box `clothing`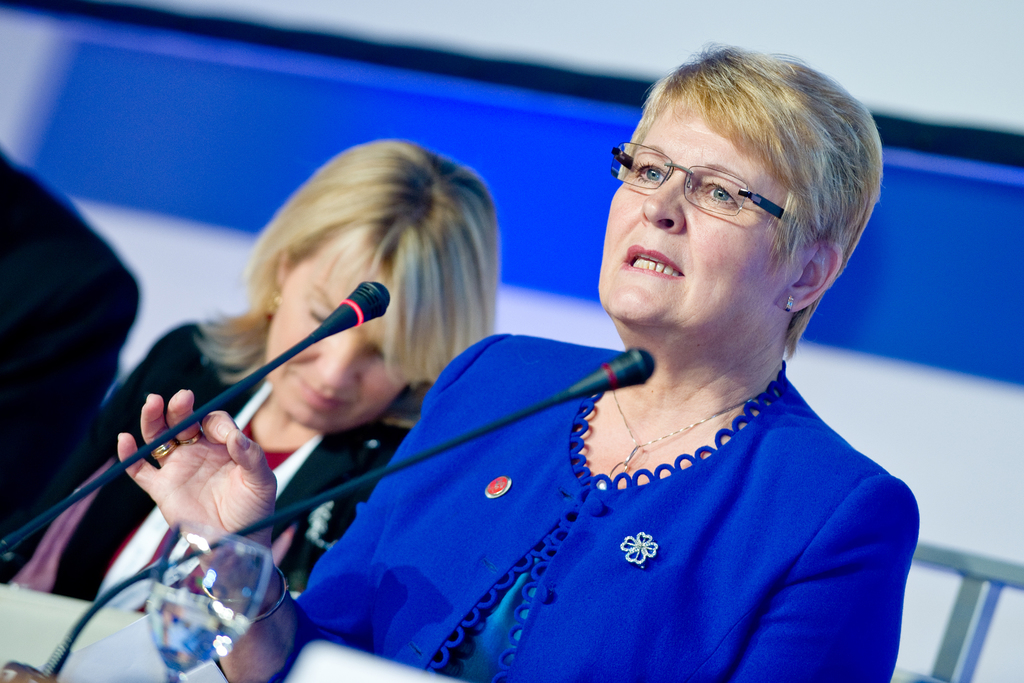
x1=0 y1=310 x2=435 y2=604
